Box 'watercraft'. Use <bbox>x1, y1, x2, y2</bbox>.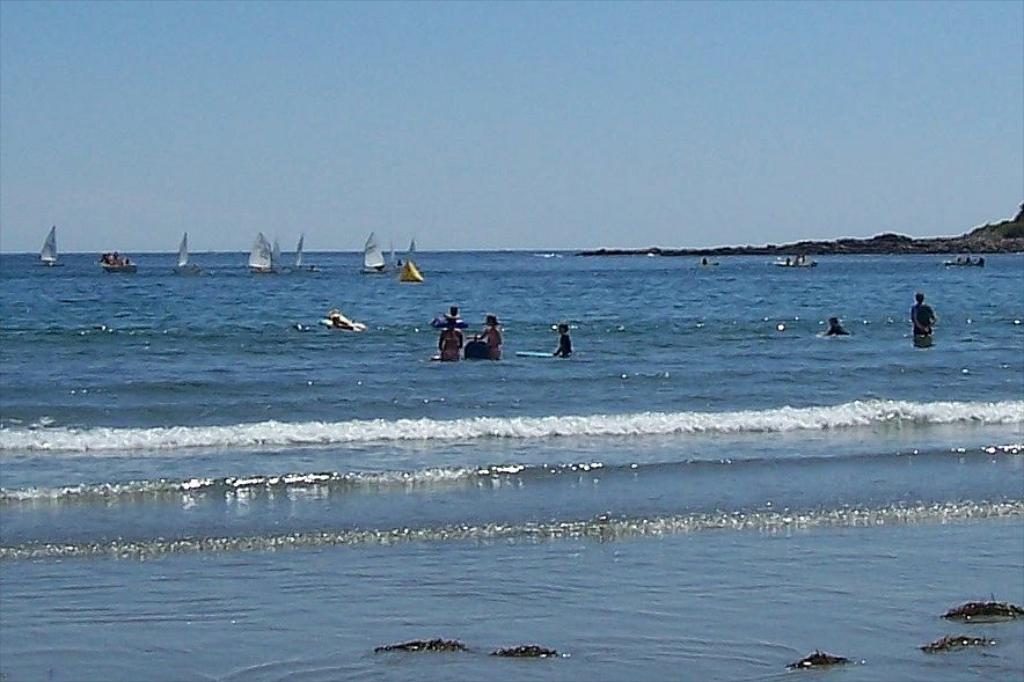
<bbox>181, 230, 195, 271</bbox>.
